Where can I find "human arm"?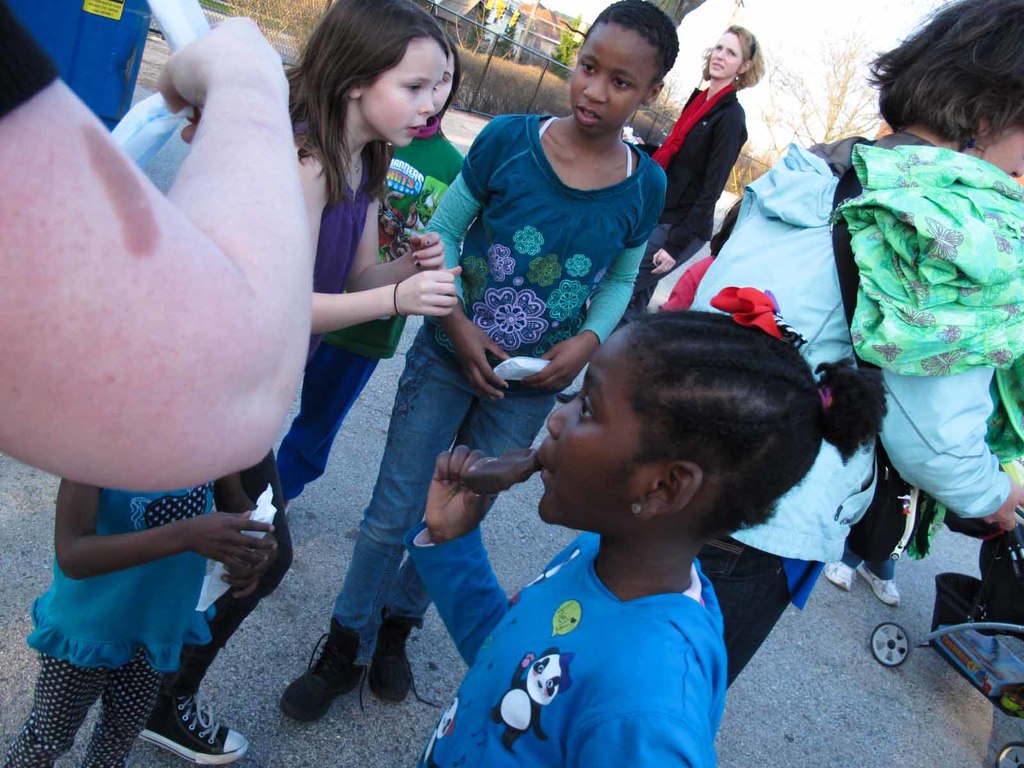
You can find it at pyautogui.locateOnScreen(59, 474, 280, 570).
